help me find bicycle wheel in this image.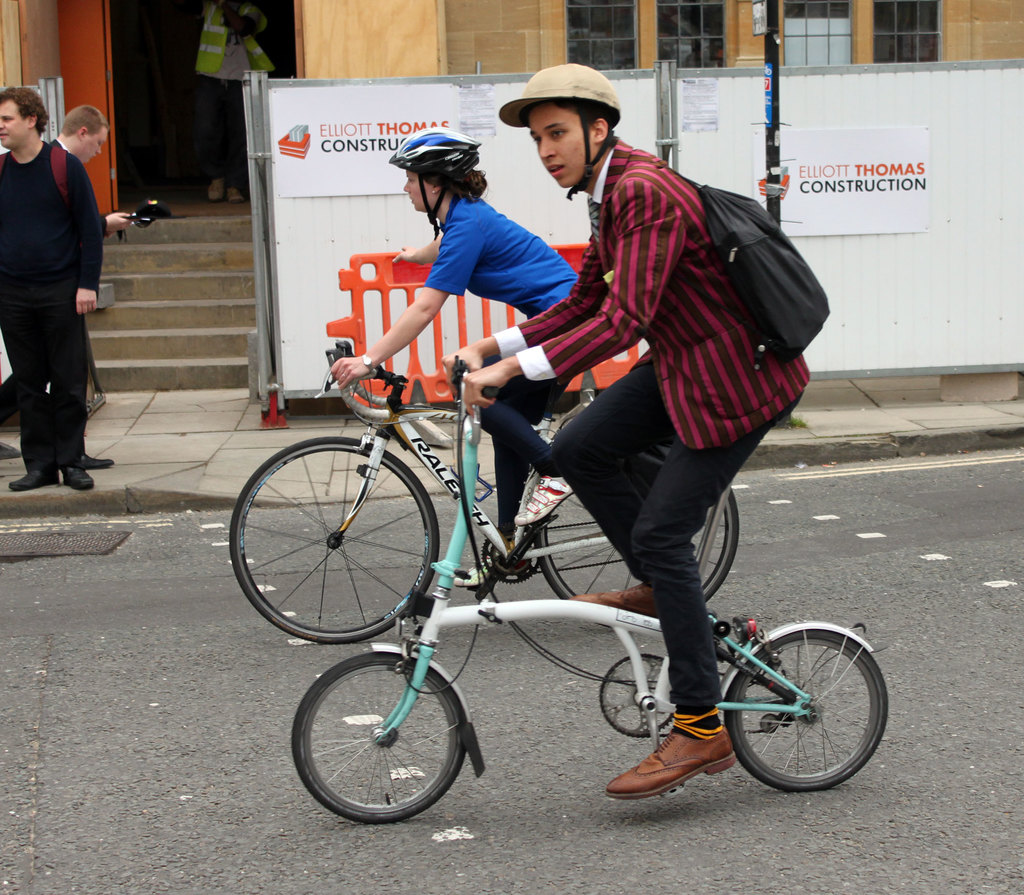
Found it: box=[290, 651, 470, 820].
